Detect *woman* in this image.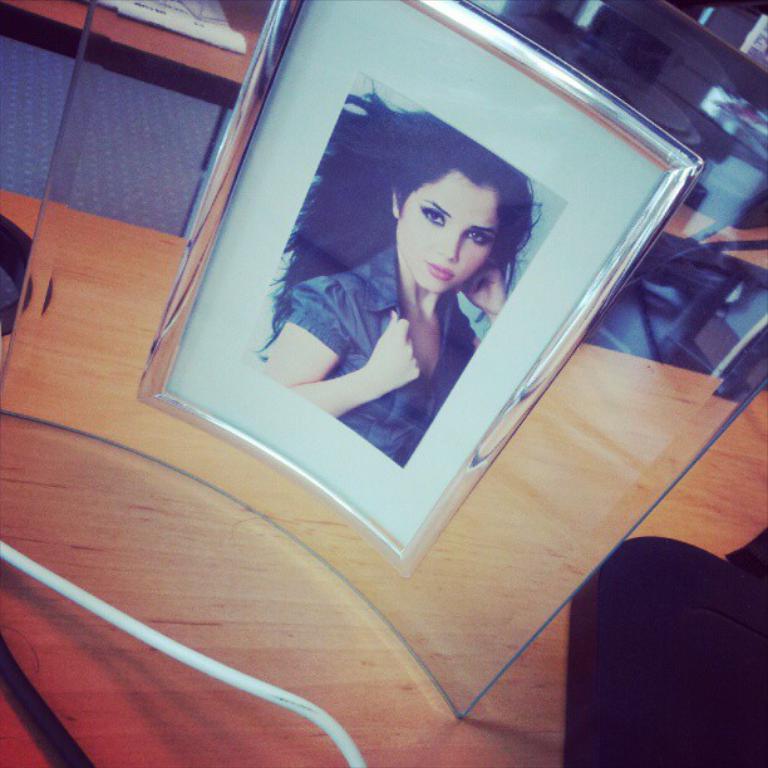
Detection: bbox=[259, 110, 563, 424].
